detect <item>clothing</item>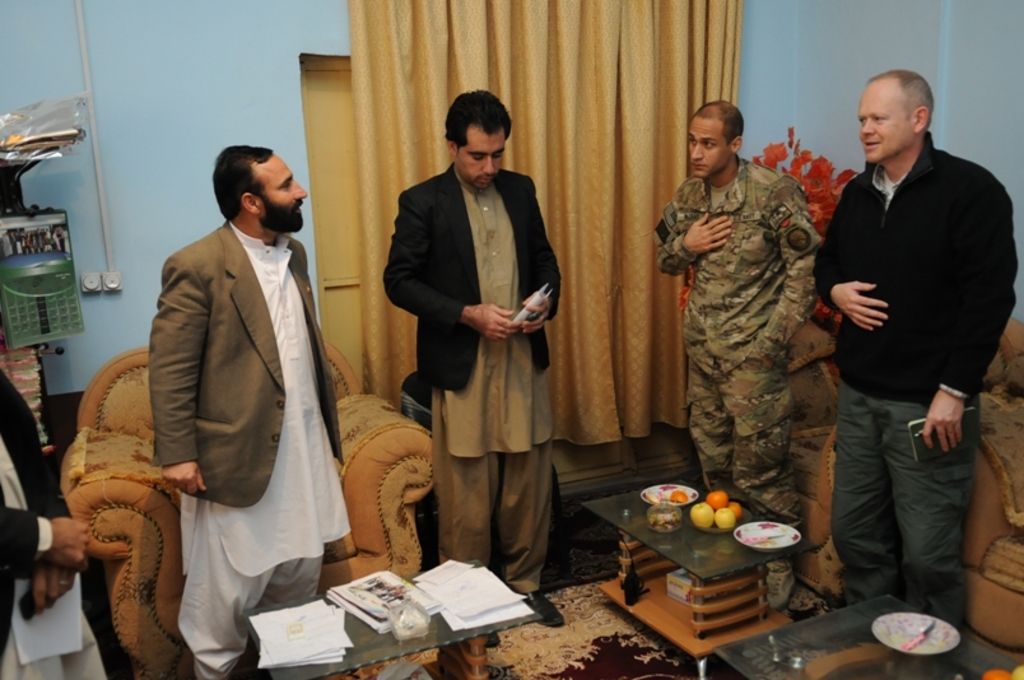
(788, 145, 1023, 614)
